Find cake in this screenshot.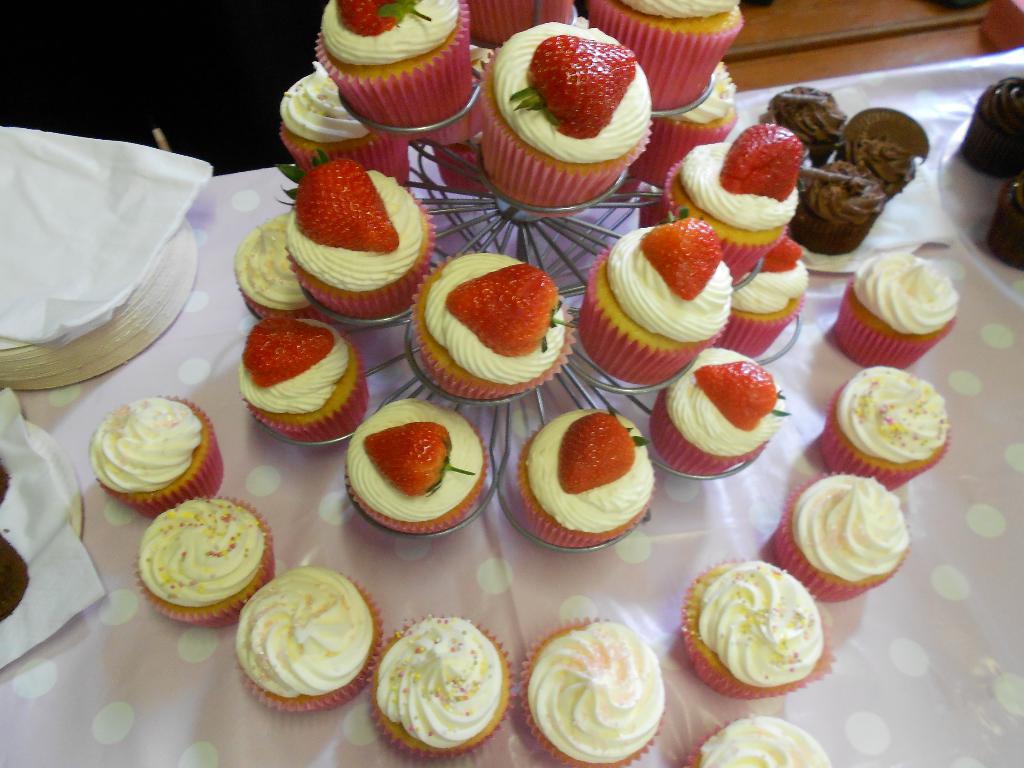
The bounding box for cake is region(225, 197, 319, 321).
